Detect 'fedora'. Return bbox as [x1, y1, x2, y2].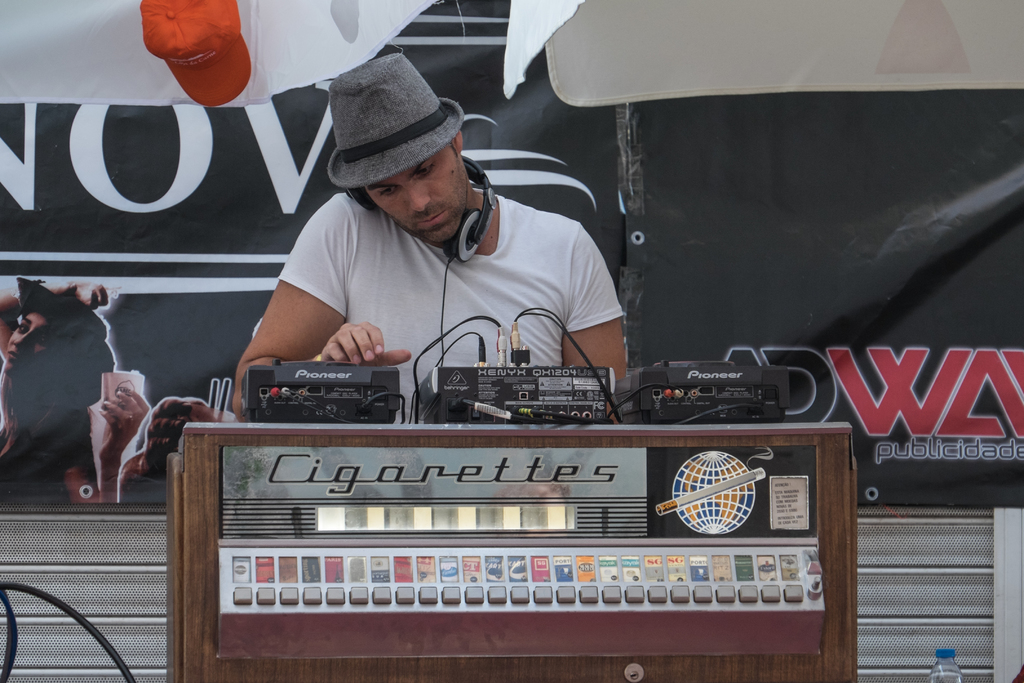
[326, 53, 463, 190].
